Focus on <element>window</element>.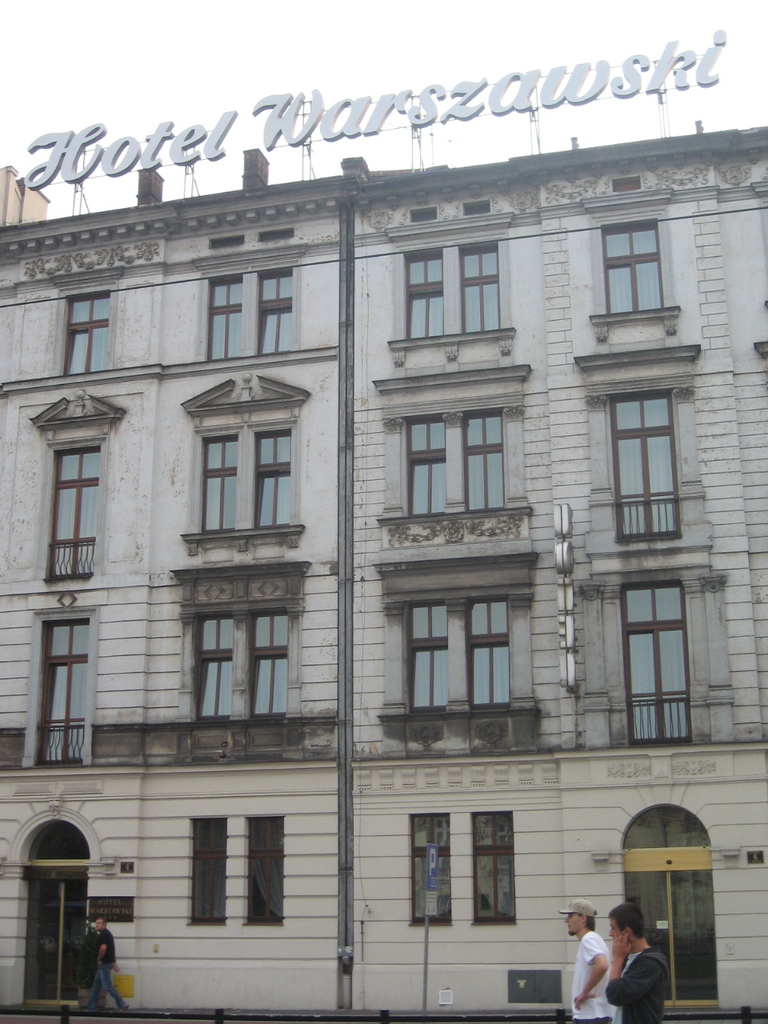
Focused at l=603, t=222, r=663, b=306.
